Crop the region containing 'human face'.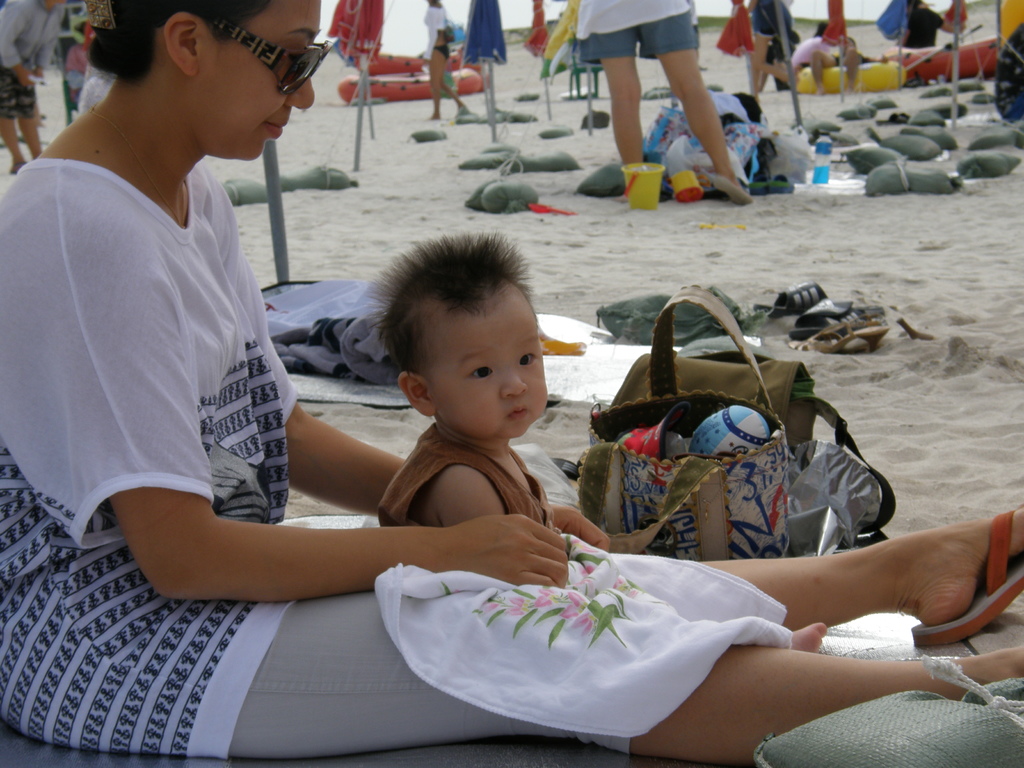
Crop region: {"x1": 420, "y1": 287, "x2": 548, "y2": 444}.
